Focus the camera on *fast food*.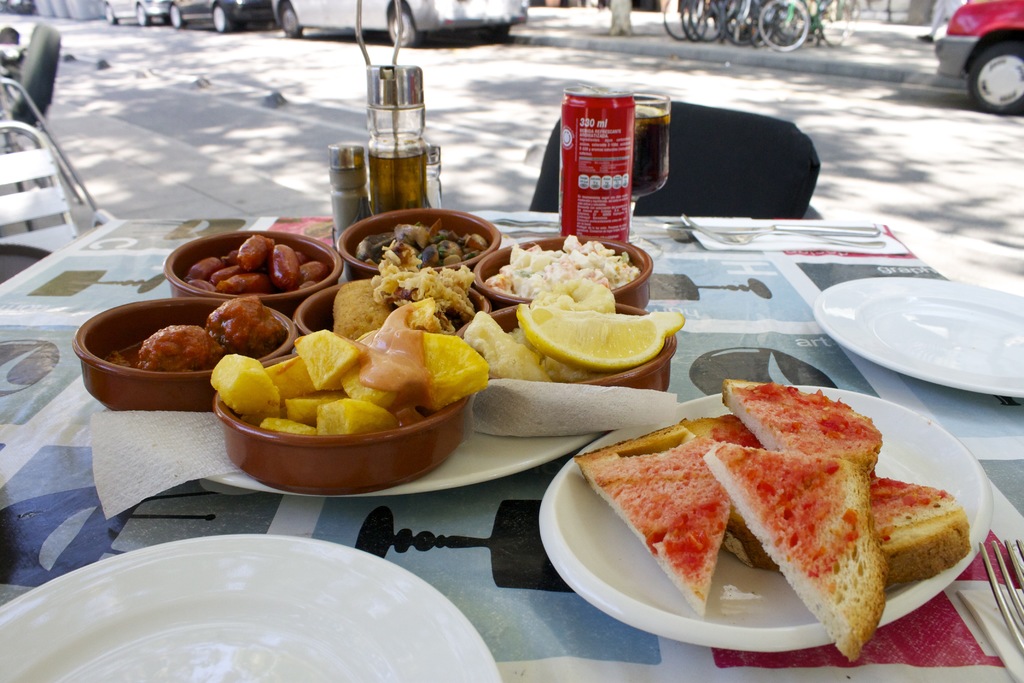
Focus region: (373, 235, 478, 324).
